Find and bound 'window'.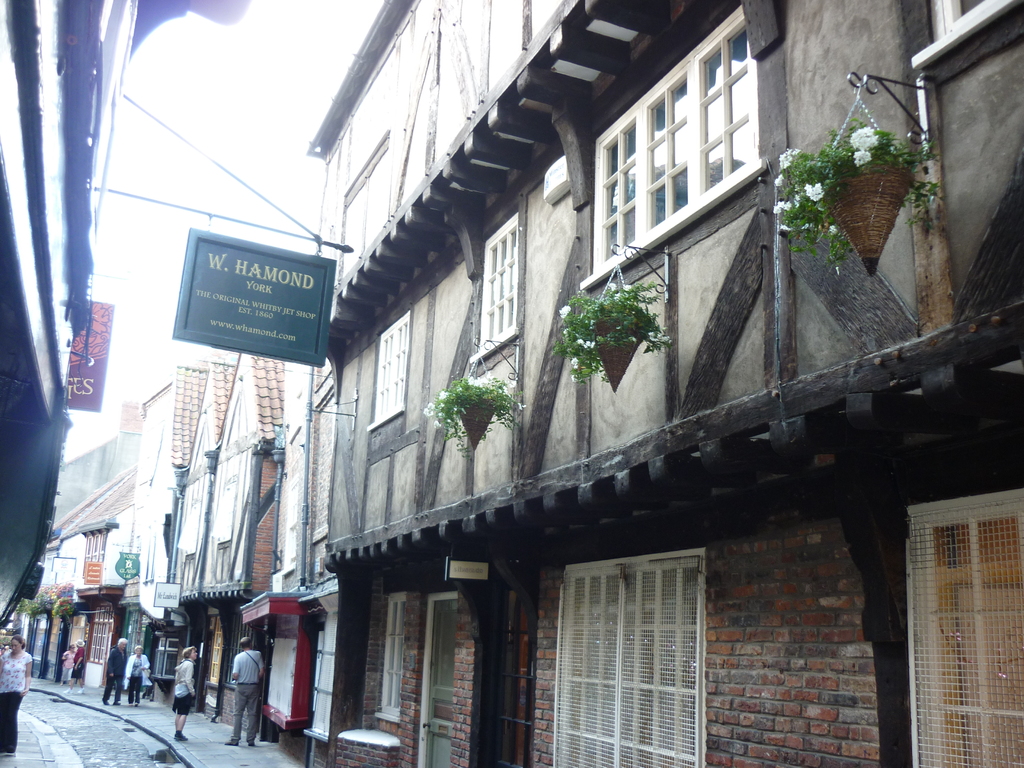
Bound: 607:41:765:248.
